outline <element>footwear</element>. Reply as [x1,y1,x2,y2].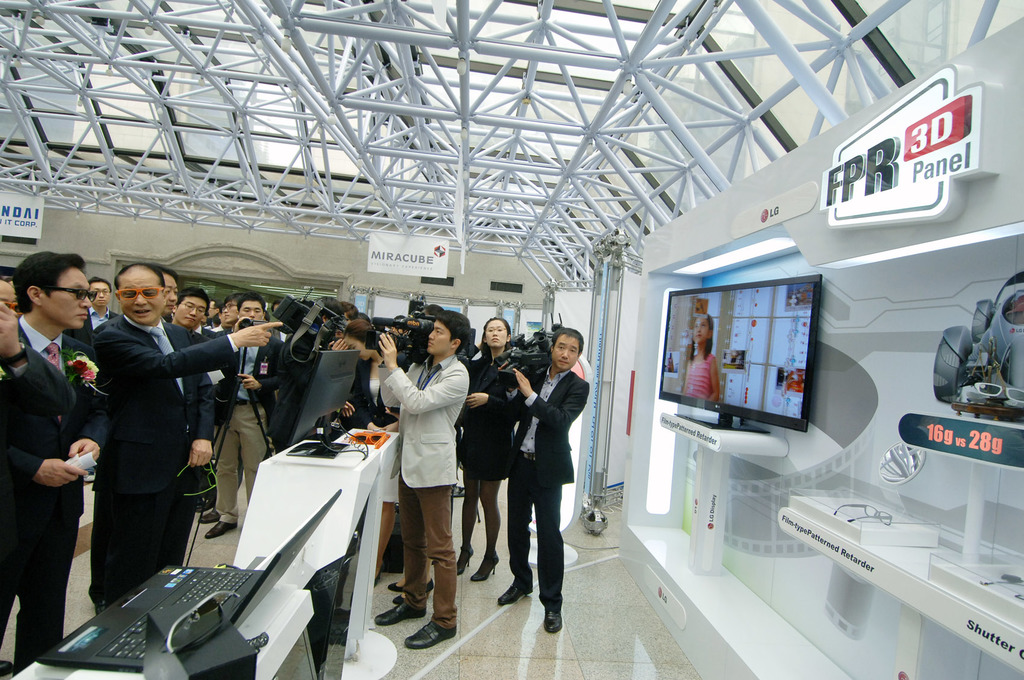
[495,579,535,605].
